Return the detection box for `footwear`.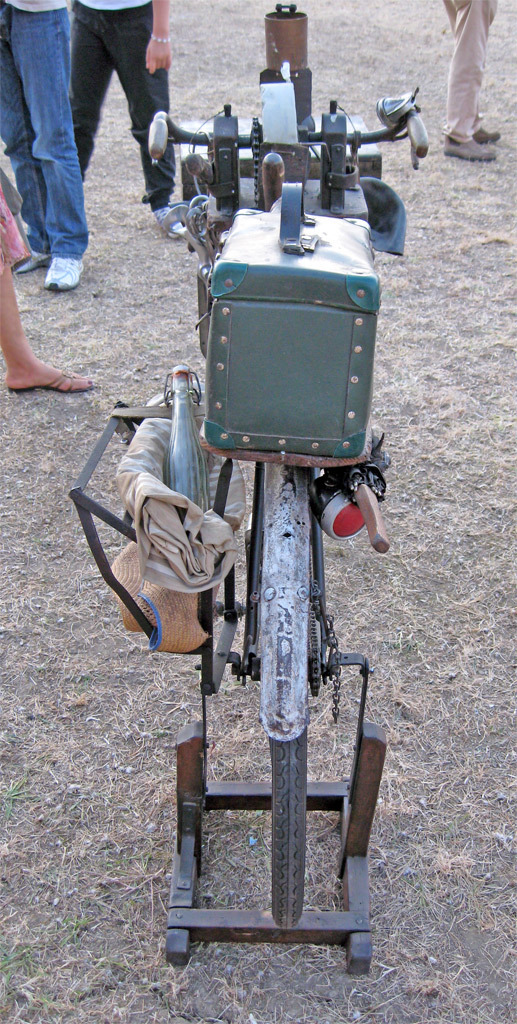
44:256:91:293.
